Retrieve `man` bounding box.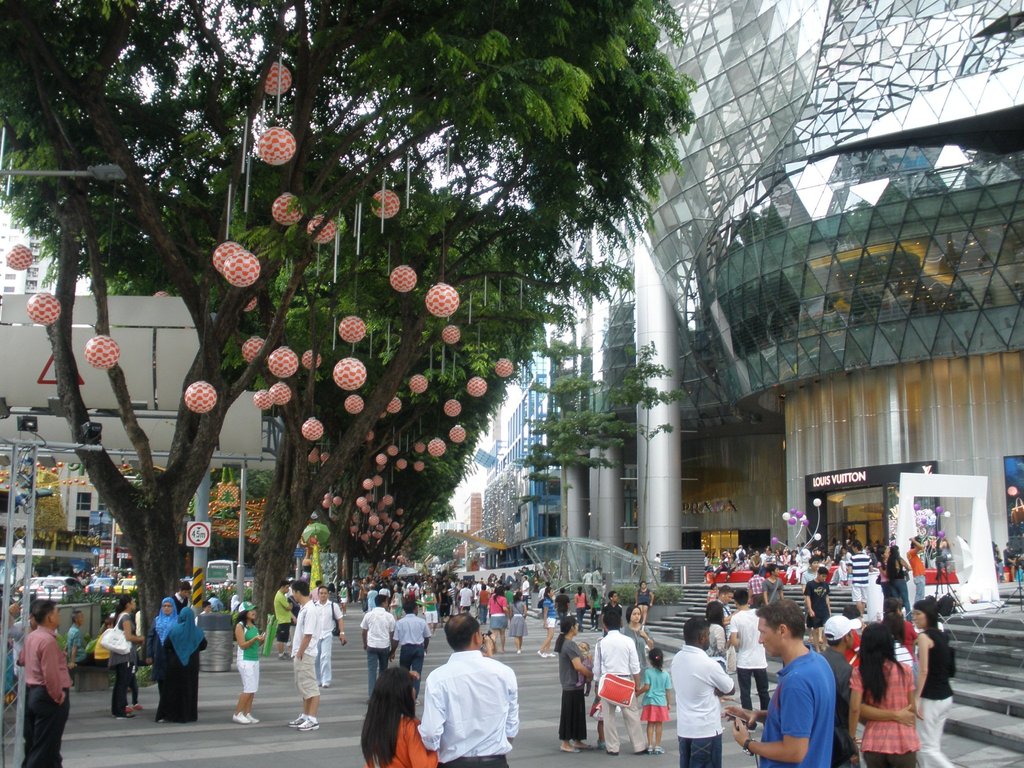
Bounding box: bbox(14, 596, 81, 767).
